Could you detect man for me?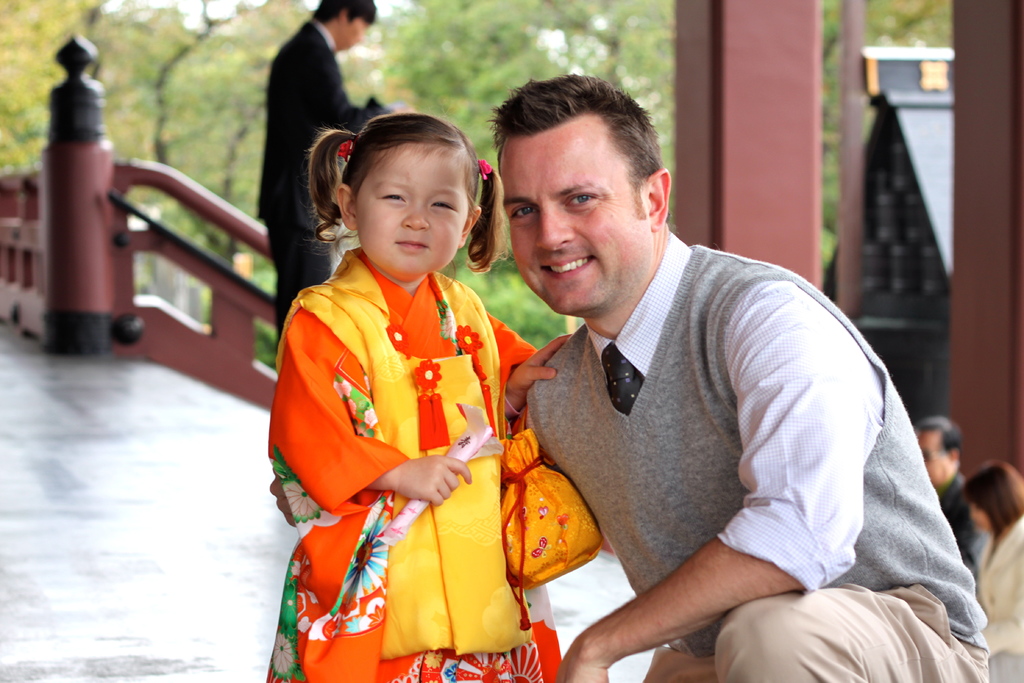
Detection result: 502 115 976 679.
